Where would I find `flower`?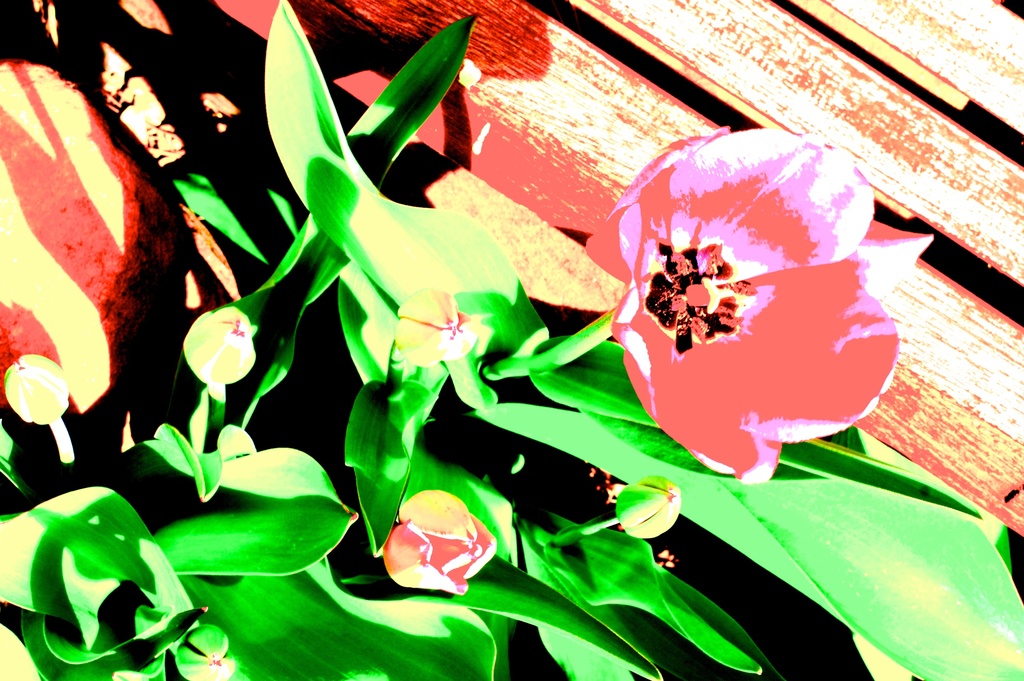
At 602,140,892,462.
